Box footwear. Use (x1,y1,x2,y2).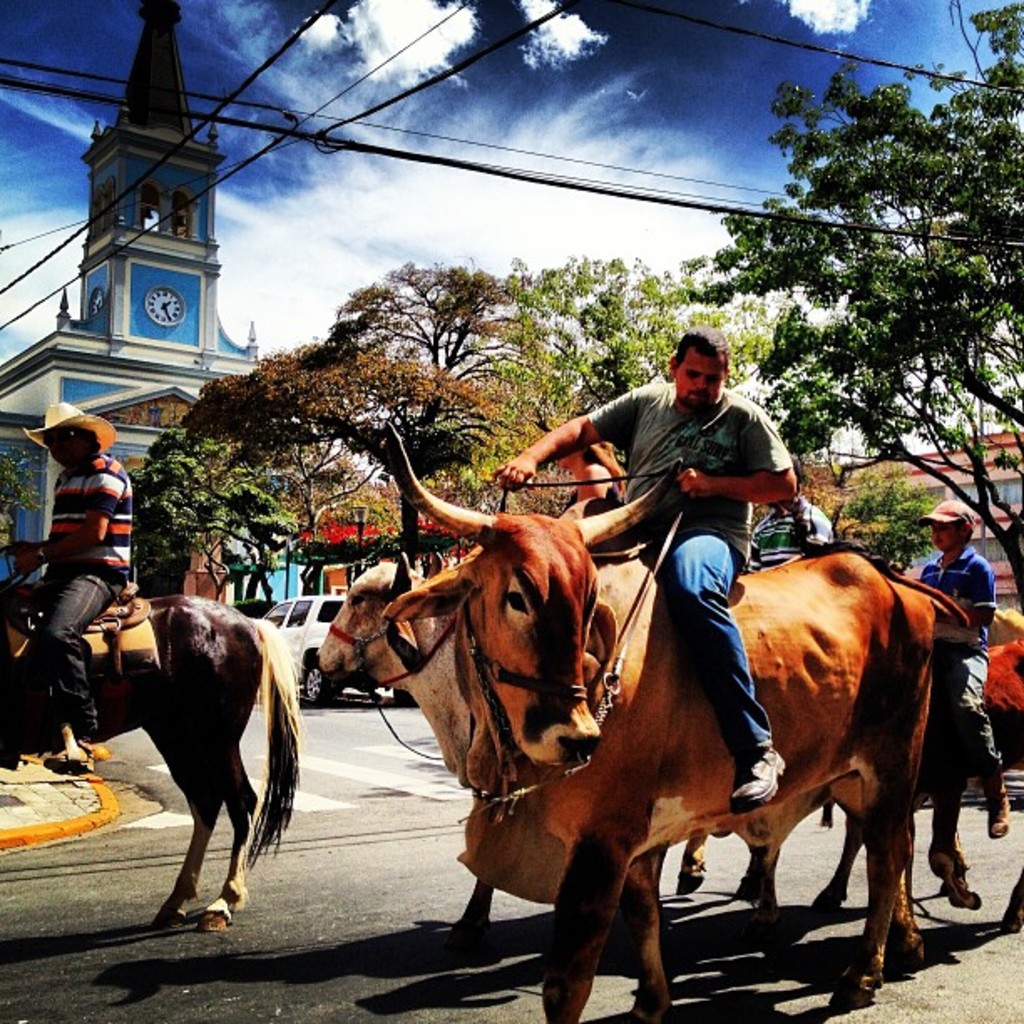
(731,755,785,812).
